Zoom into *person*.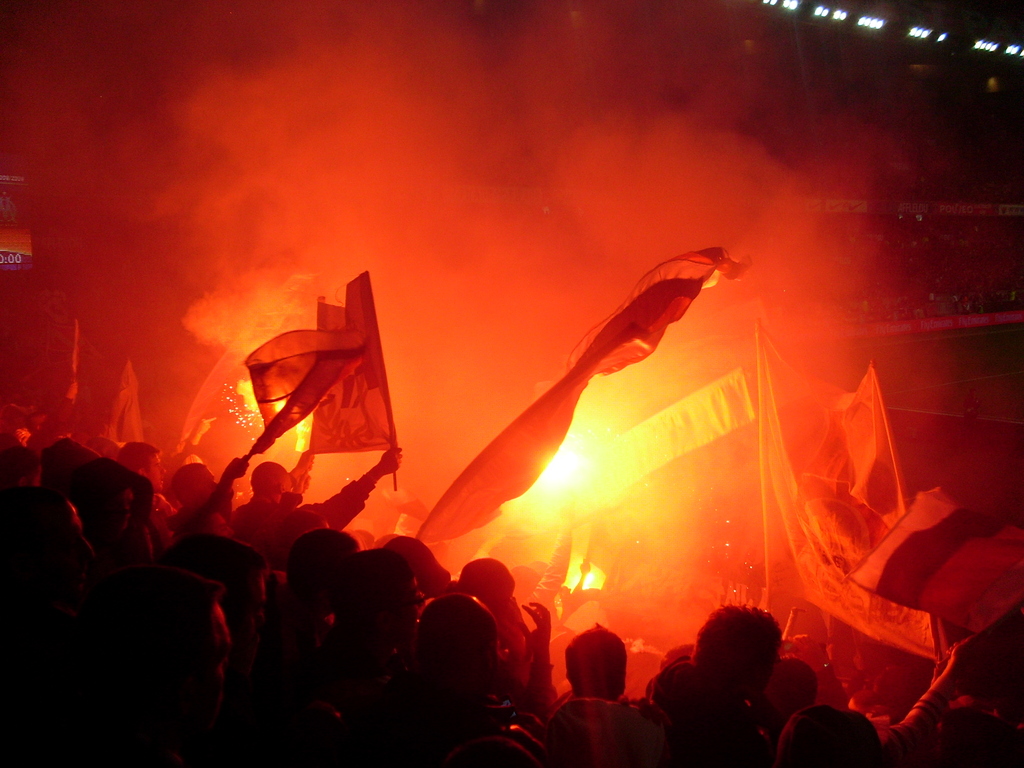
Zoom target: <bbox>248, 449, 311, 519</bbox>.
